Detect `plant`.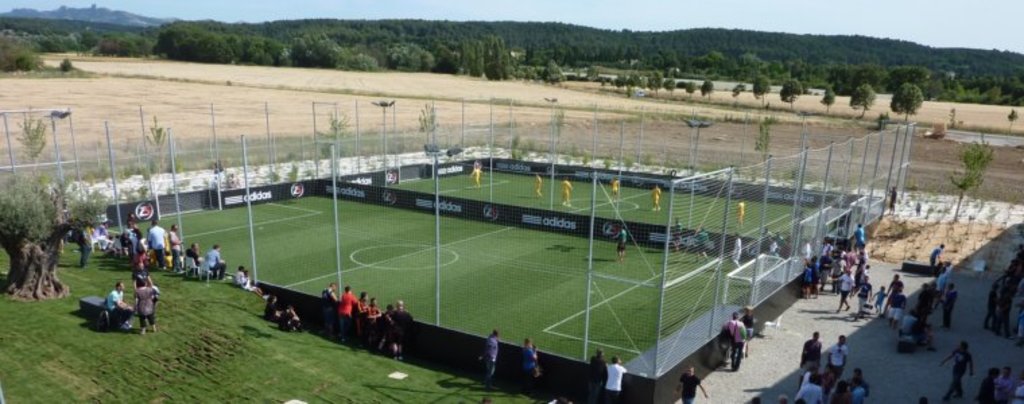
Detected at 597 152 612 168.
